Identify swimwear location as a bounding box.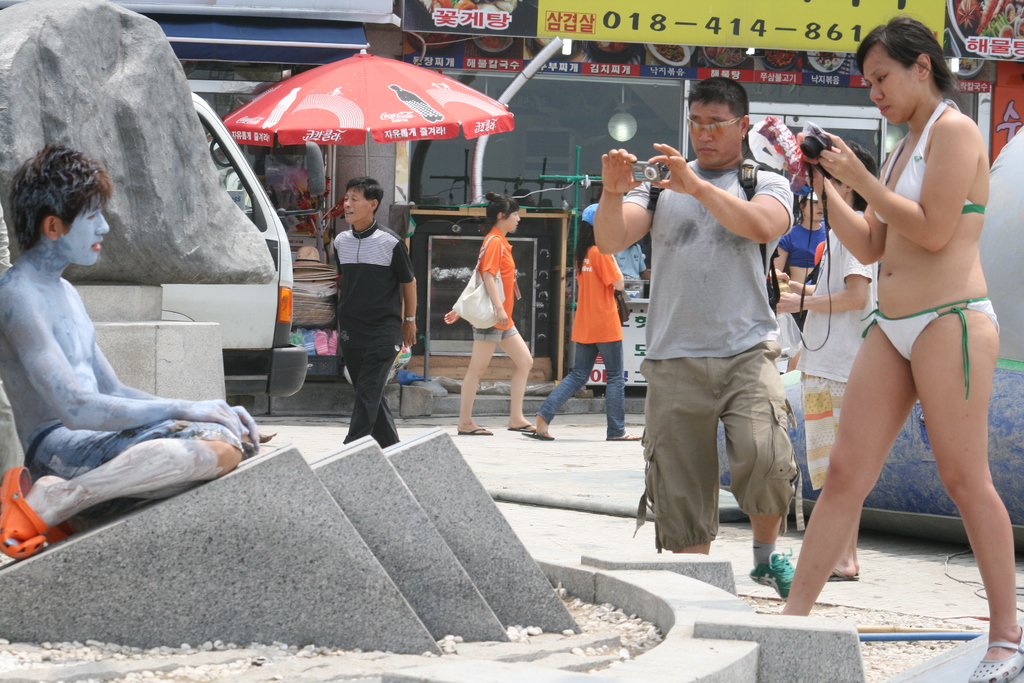
region(865, 295, 1004, 398).
